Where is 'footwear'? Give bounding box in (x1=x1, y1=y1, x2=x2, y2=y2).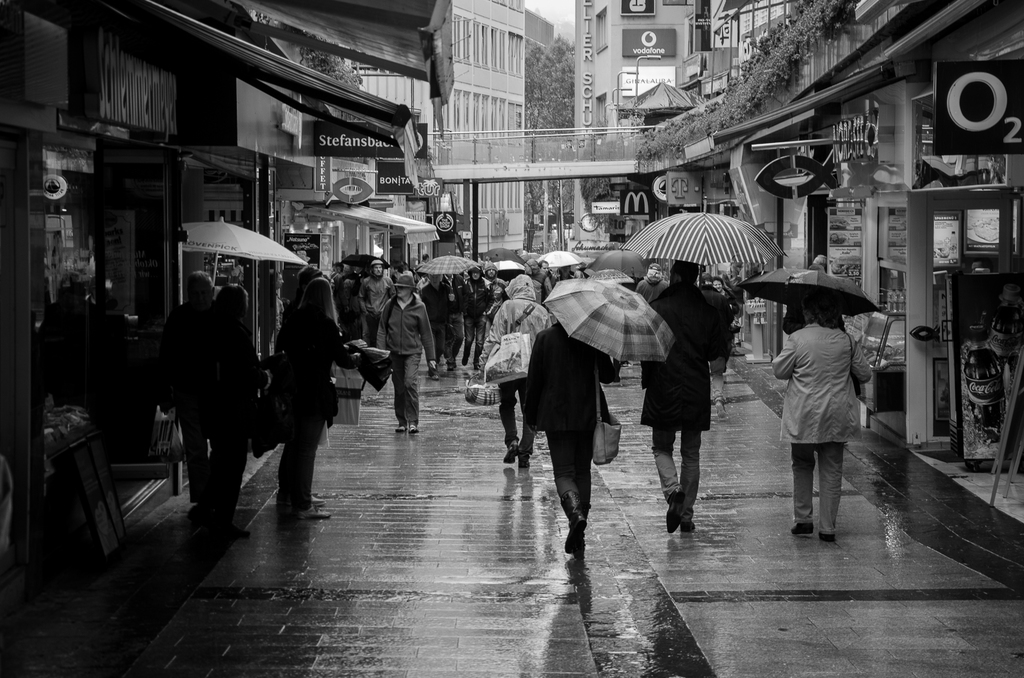
(x1=662, y1=487, x2=684, y2=535).
